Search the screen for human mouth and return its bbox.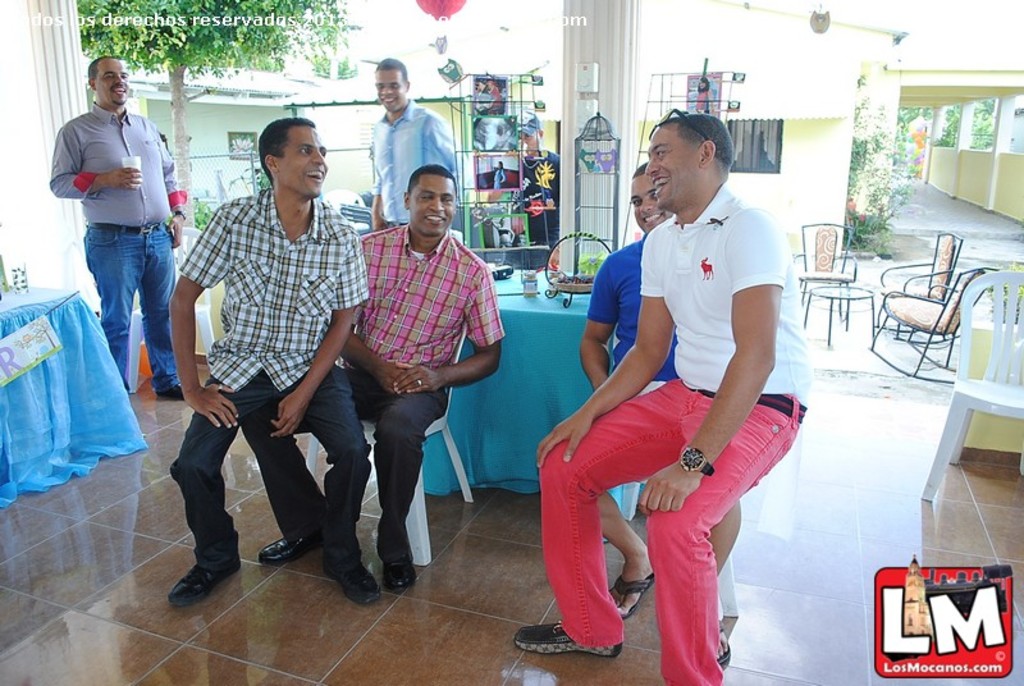
Found: 301, 164, 328, 184.
